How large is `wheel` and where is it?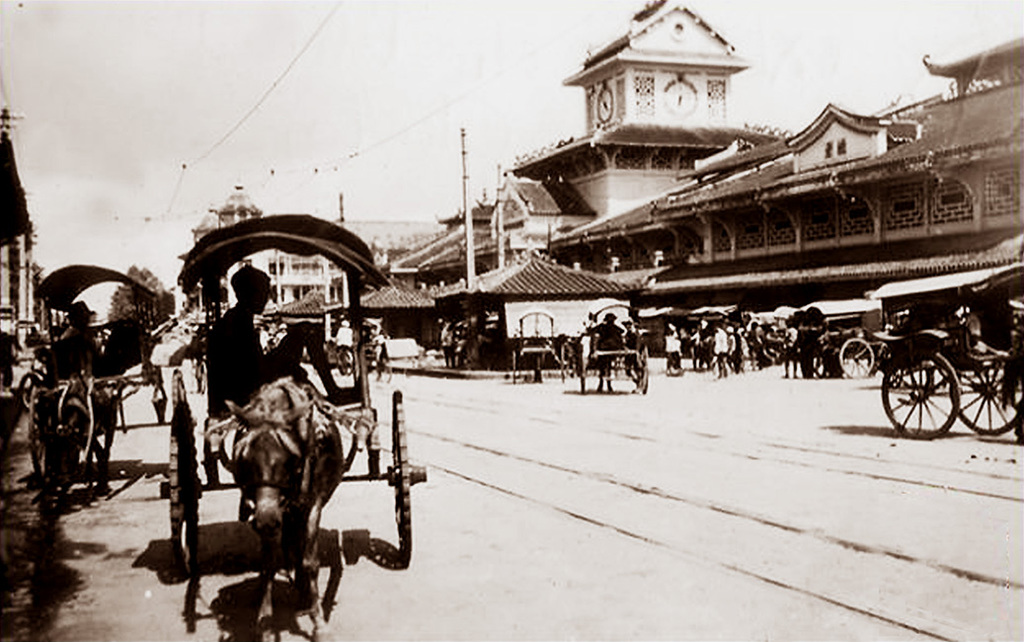
Bounding box: <bbox>554, 342, 567, 390</bbox>.
